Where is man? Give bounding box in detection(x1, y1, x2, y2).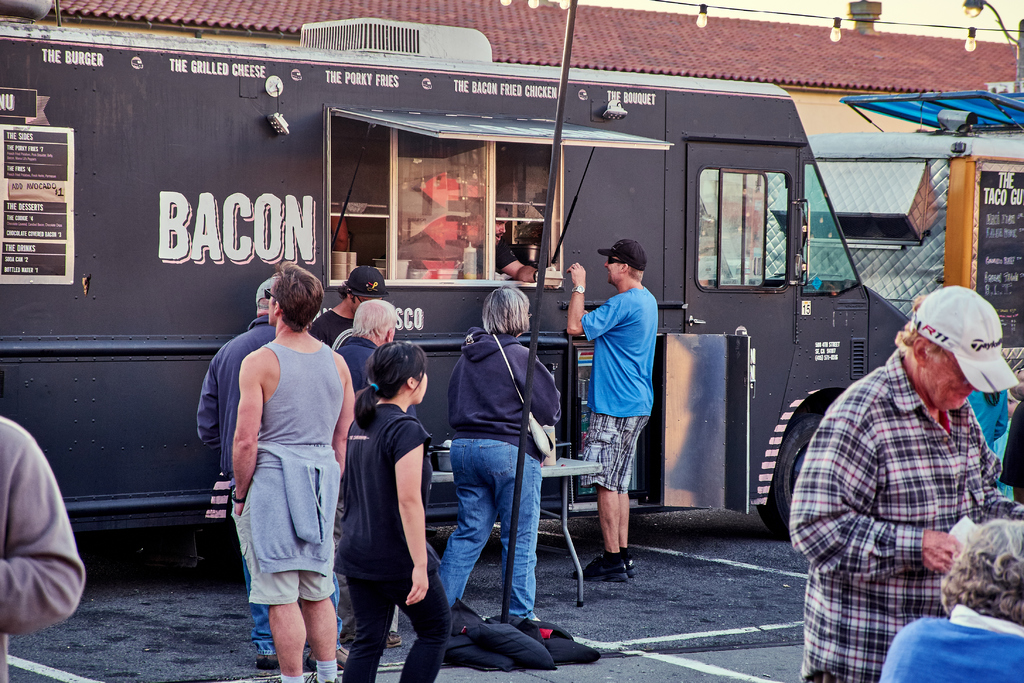
detection(332, 298, 424, 652).
